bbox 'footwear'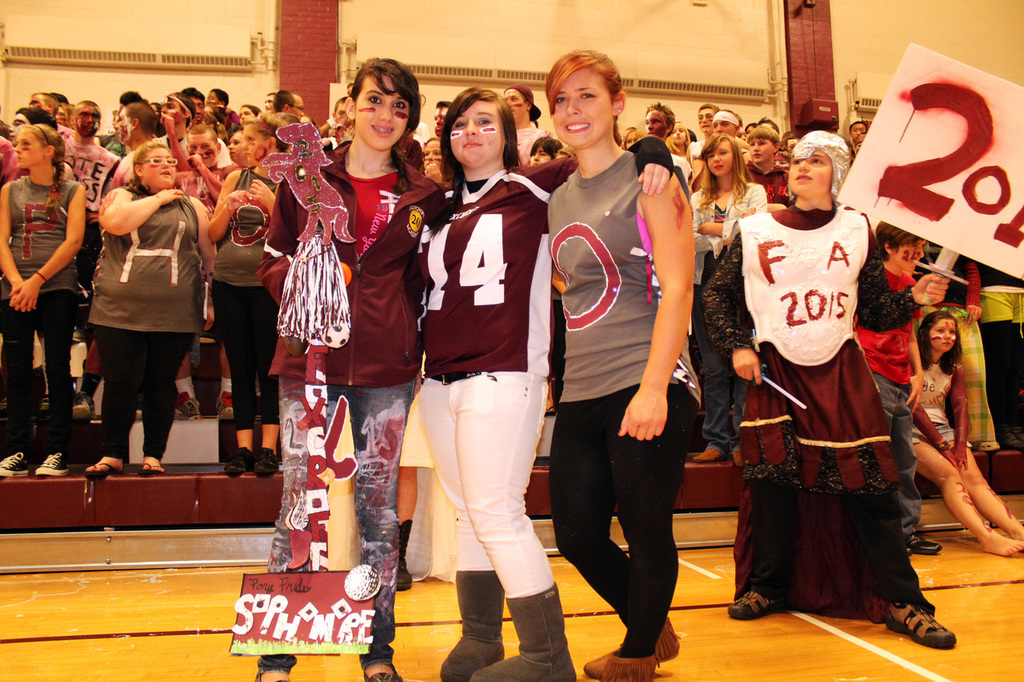
224, 445, 276, 477
